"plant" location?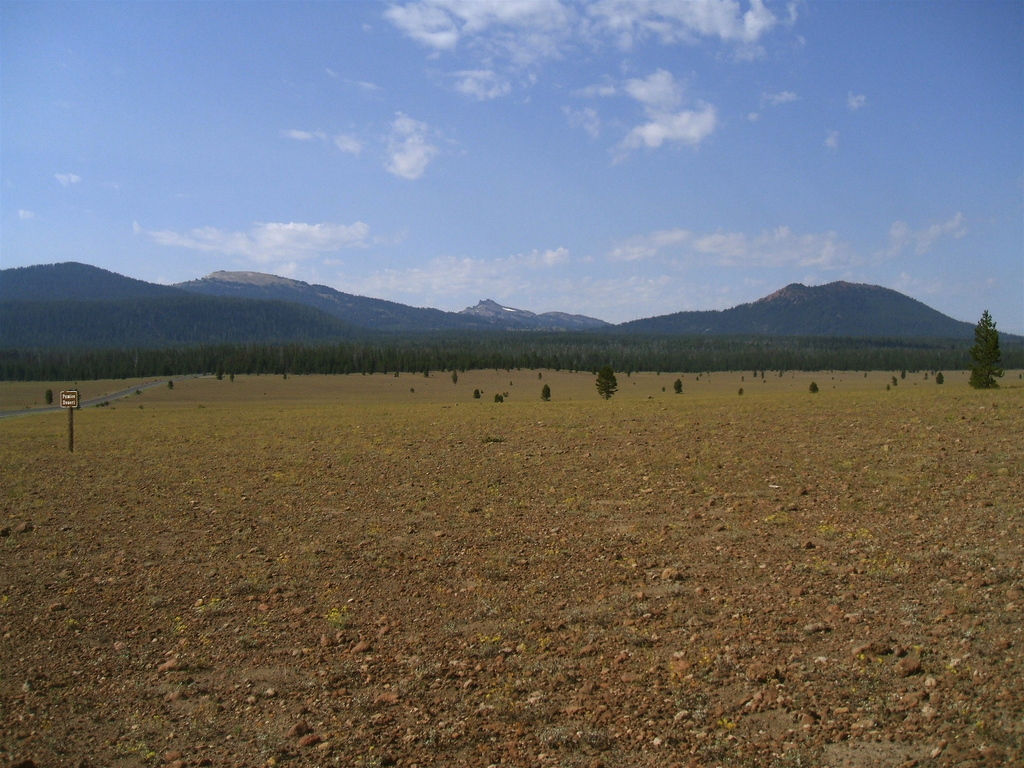
[left=330, top=369, right=338, bottom=374]
